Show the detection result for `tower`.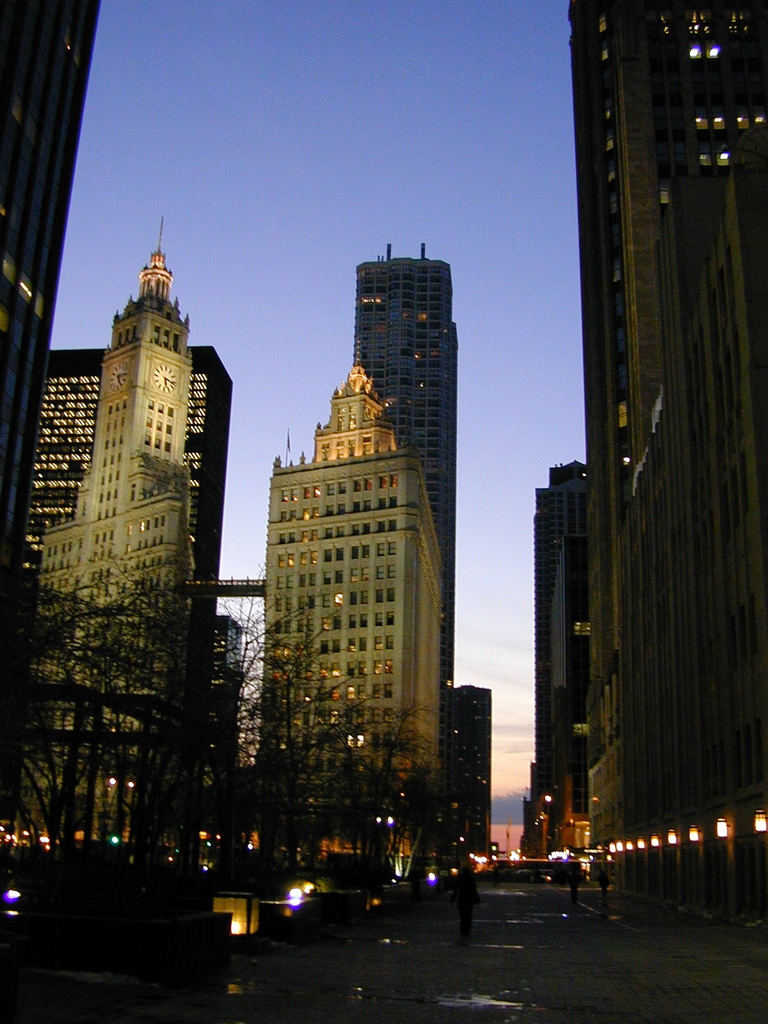
detection(33, 207, 446, 858).
